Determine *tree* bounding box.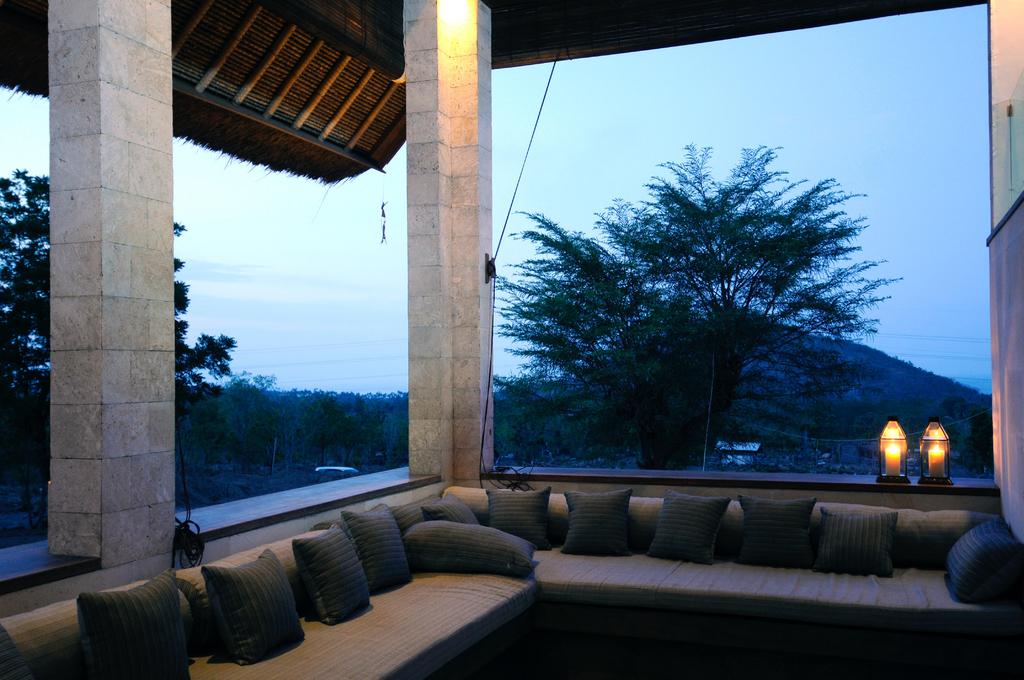
Determined: bbox(216, 366, 416, 476).
